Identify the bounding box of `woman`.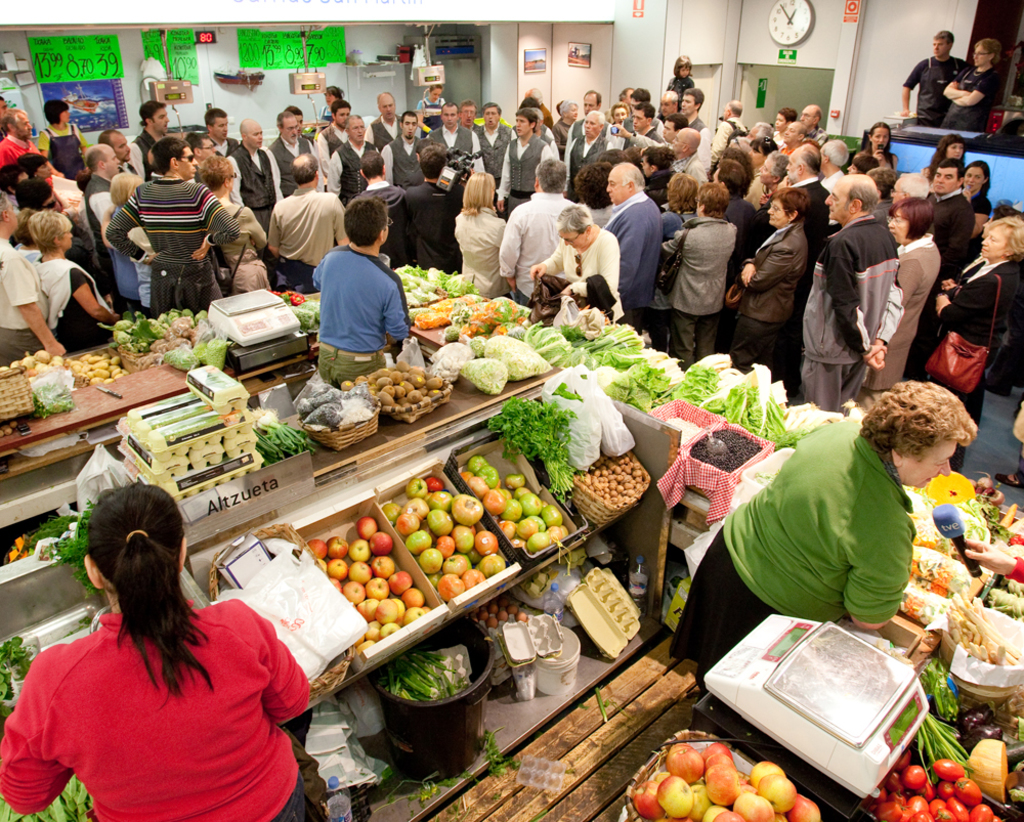
Rect(664, 384, 979, 700).
